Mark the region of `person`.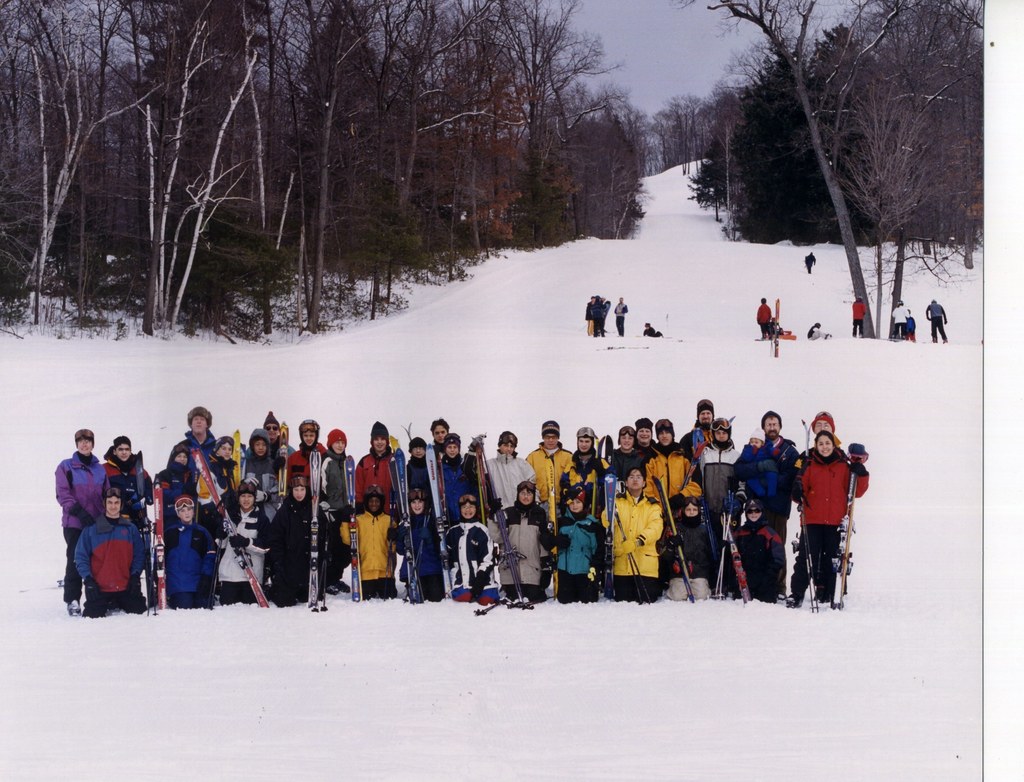
Region: [924,289,954,339].
